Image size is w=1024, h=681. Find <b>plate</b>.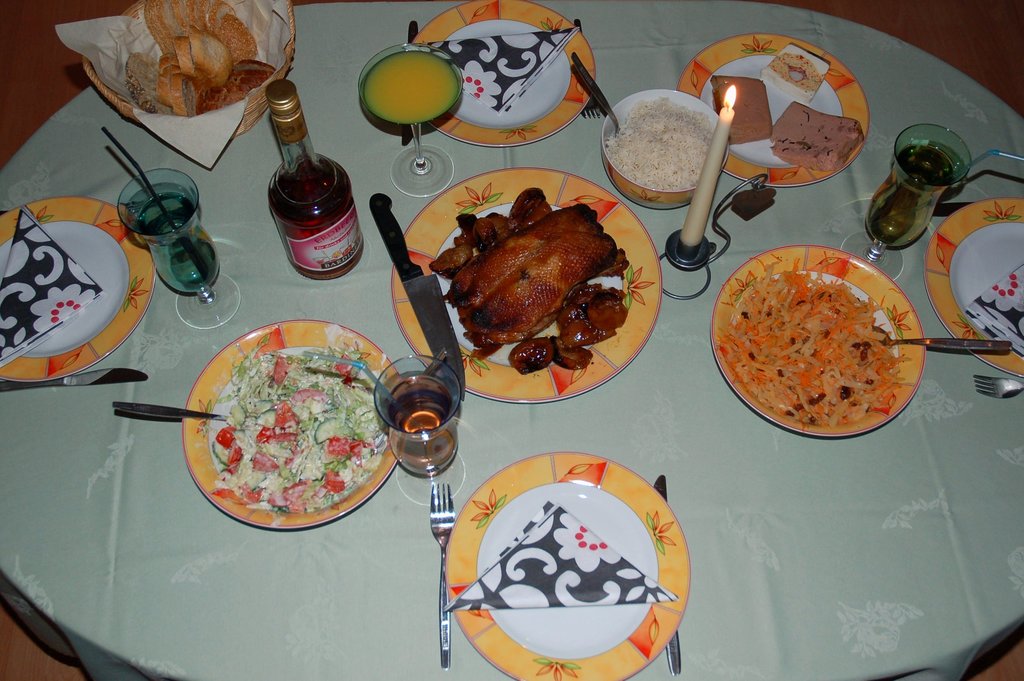
Rect(700, 242, 928, 436).
